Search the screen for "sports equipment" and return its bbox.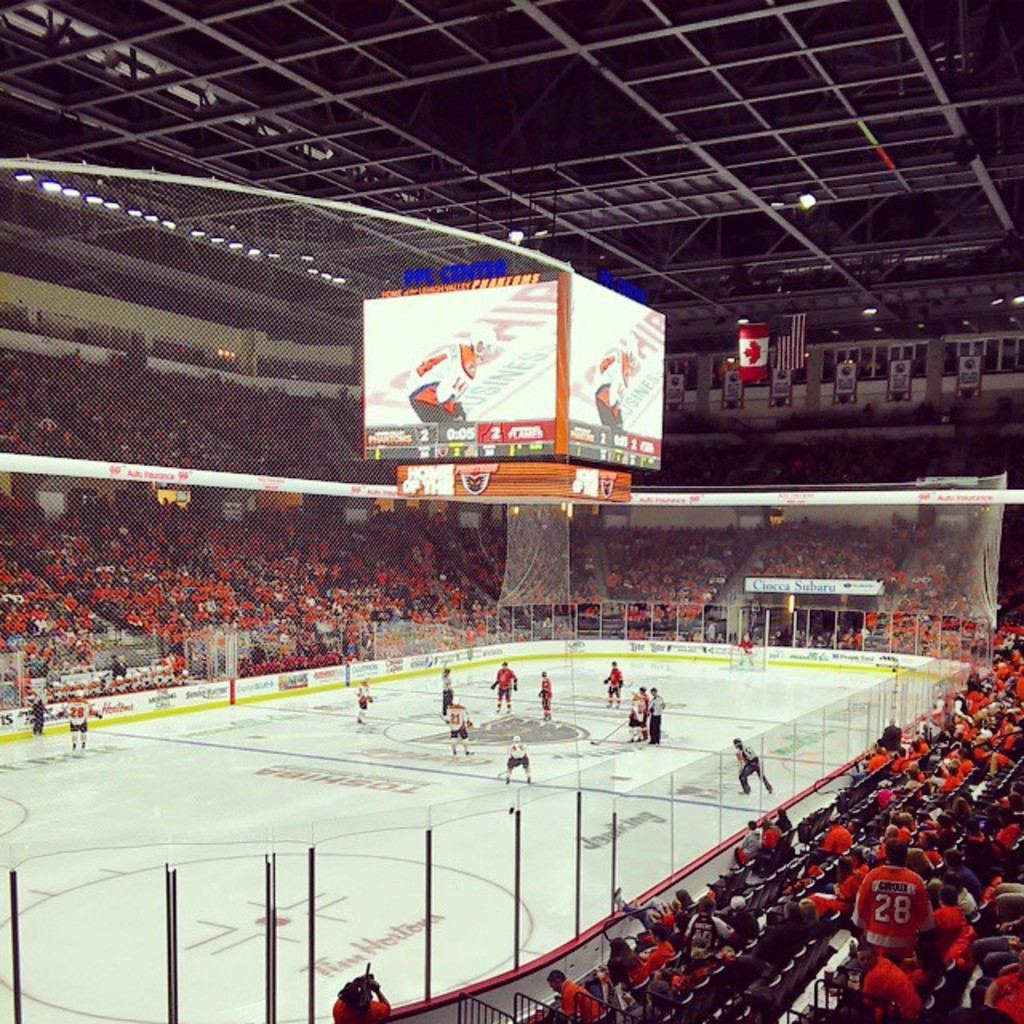
Found: select_region(69, 685, 85, 704).
